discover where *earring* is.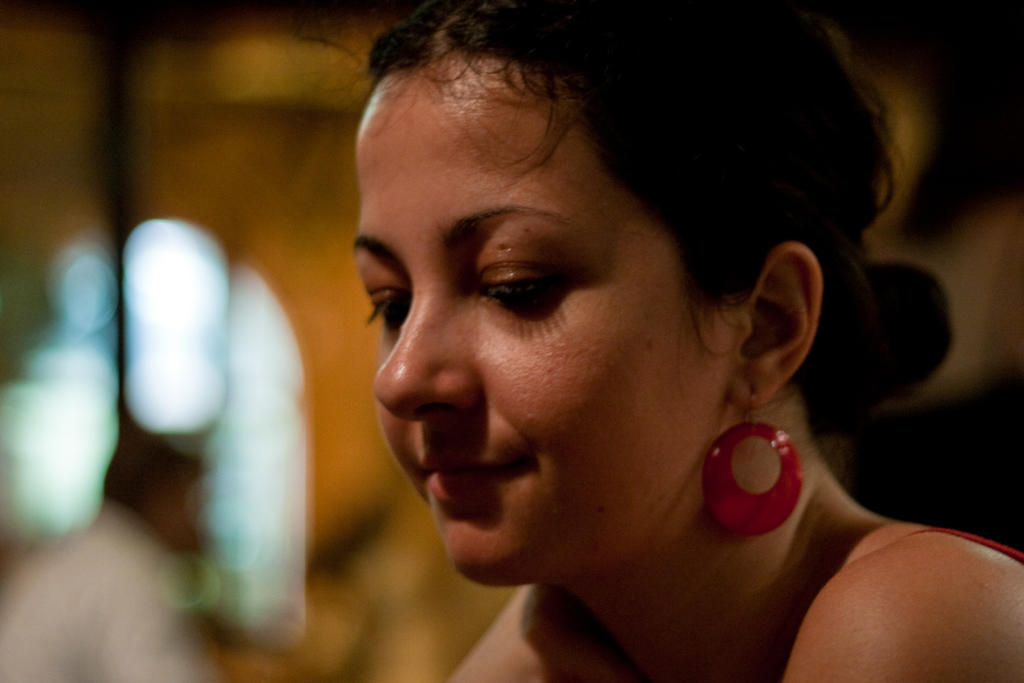
Discovered at box=[701, 385, 804, 541].
